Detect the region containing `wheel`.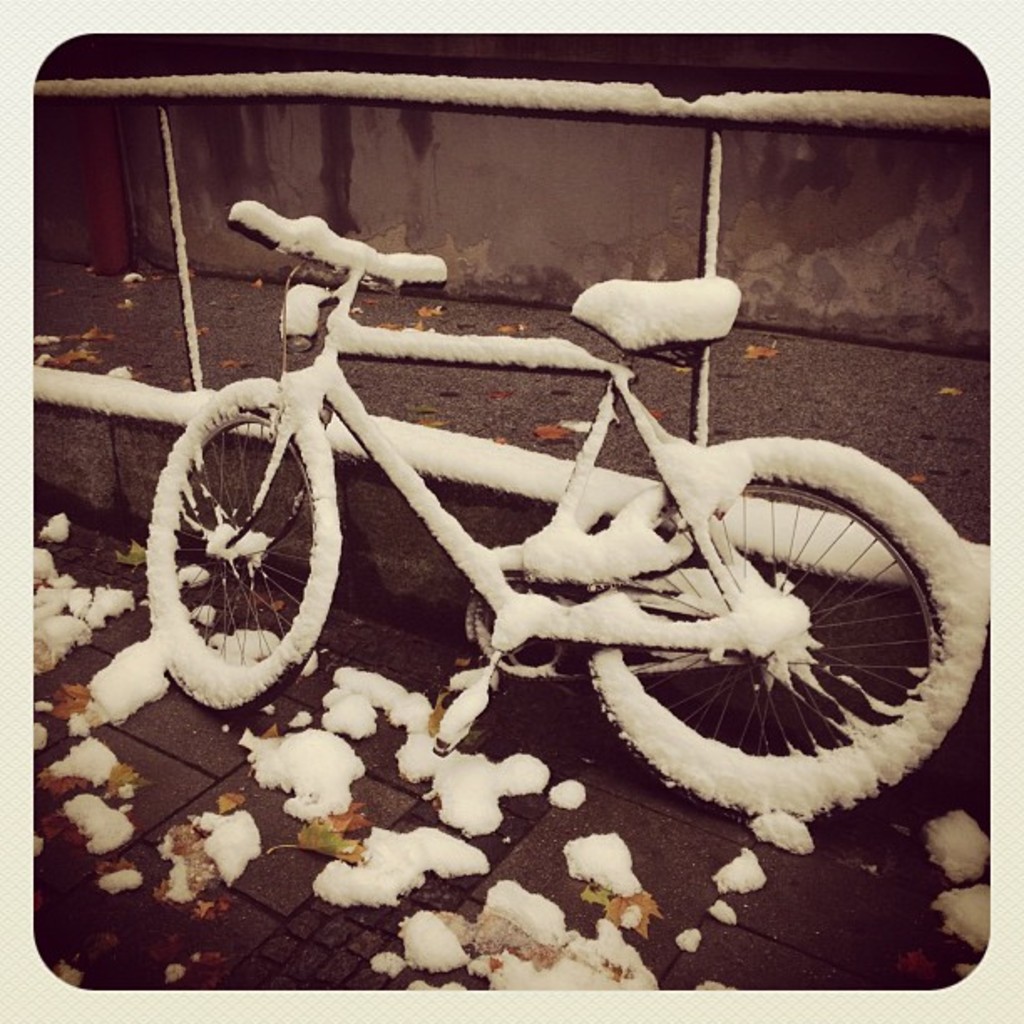
x1=144 y1=376 x2=345 y2=728.
